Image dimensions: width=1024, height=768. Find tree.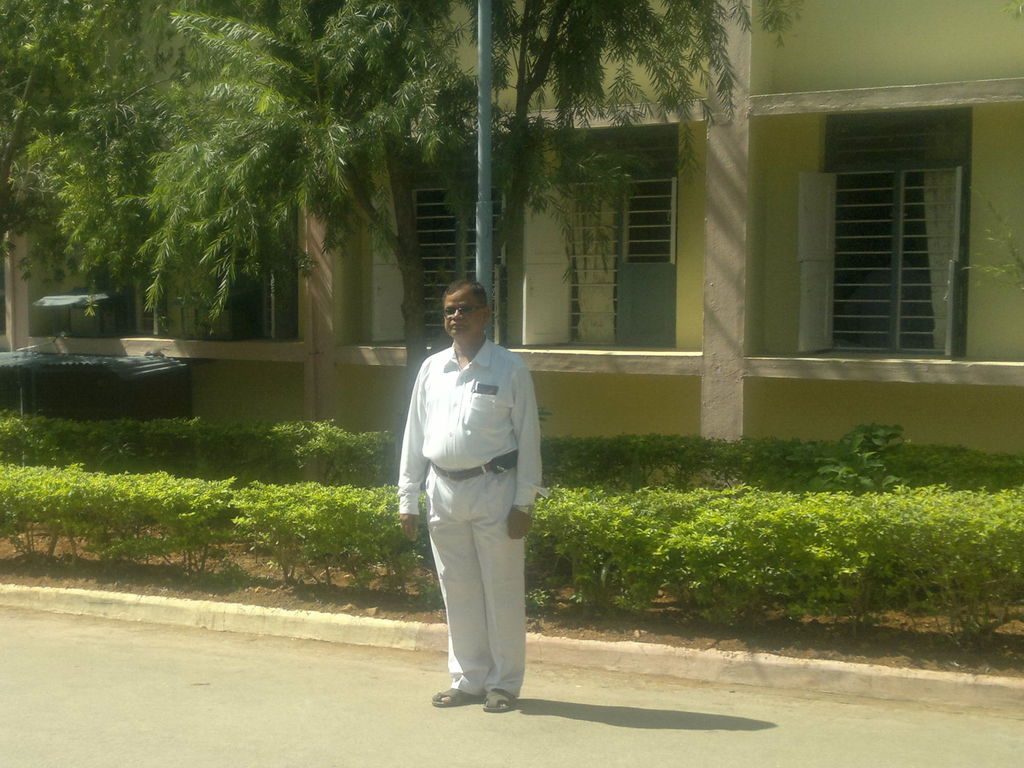
left=0, top=0, right=799, bottom=490.
